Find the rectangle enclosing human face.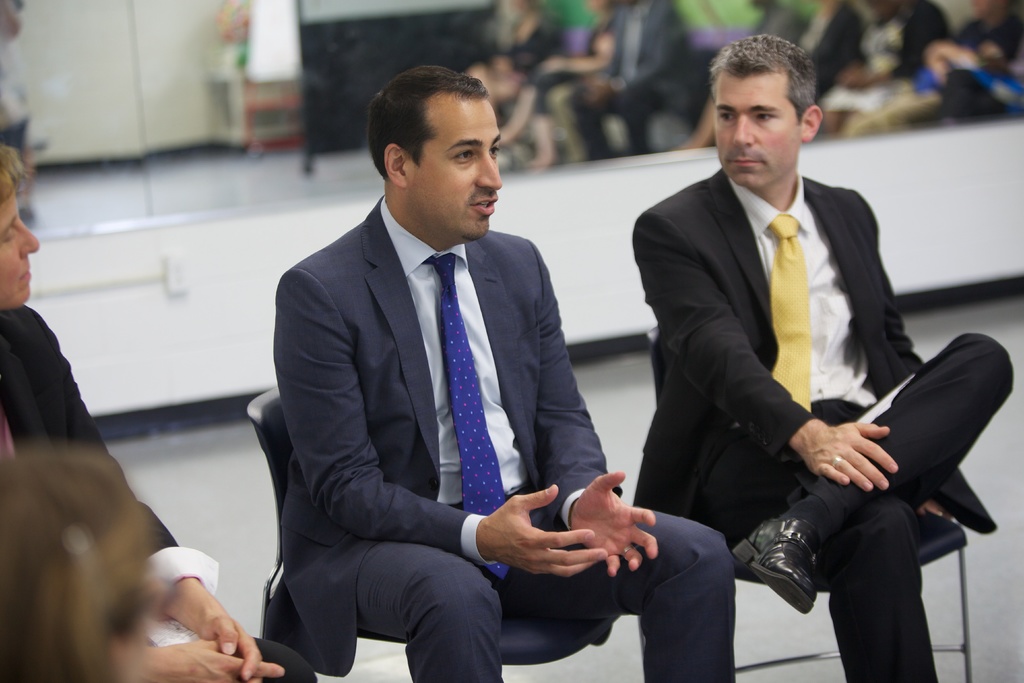
bbox(709, 62, 796, 188).
